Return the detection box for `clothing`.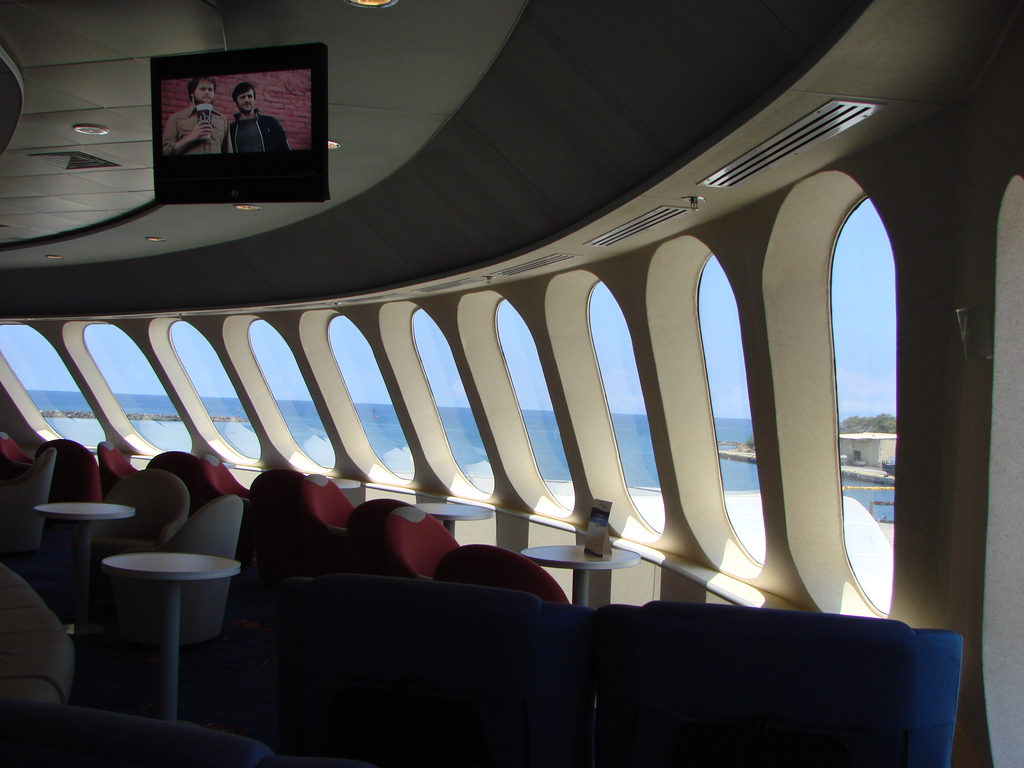
bbox(161, 101, 234, 157).
